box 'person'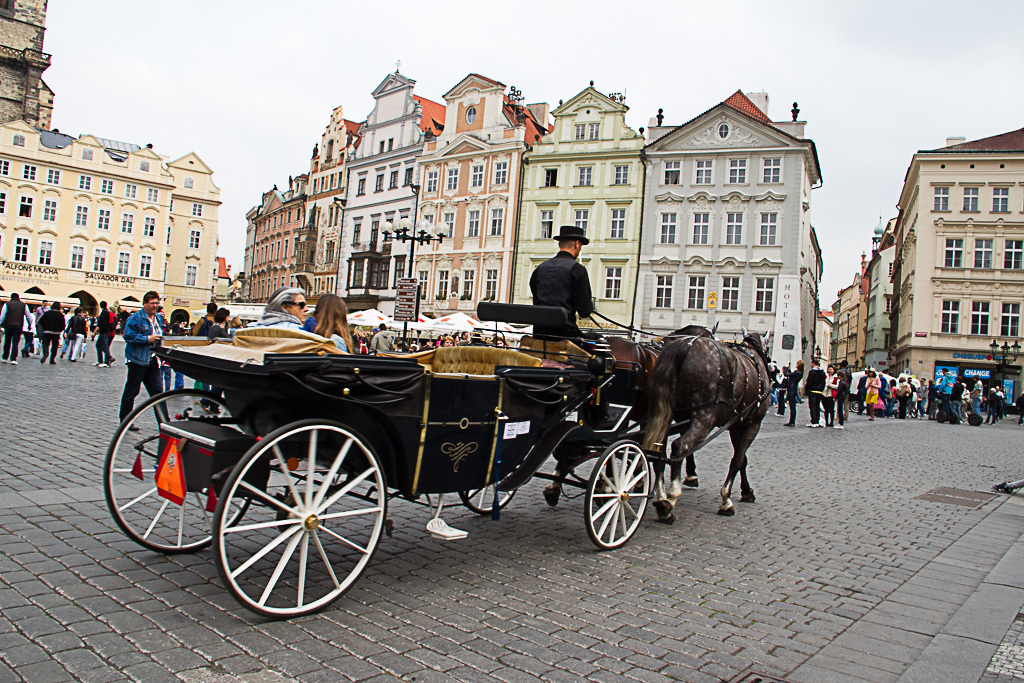
l=254, t=282, r=311, b=334
